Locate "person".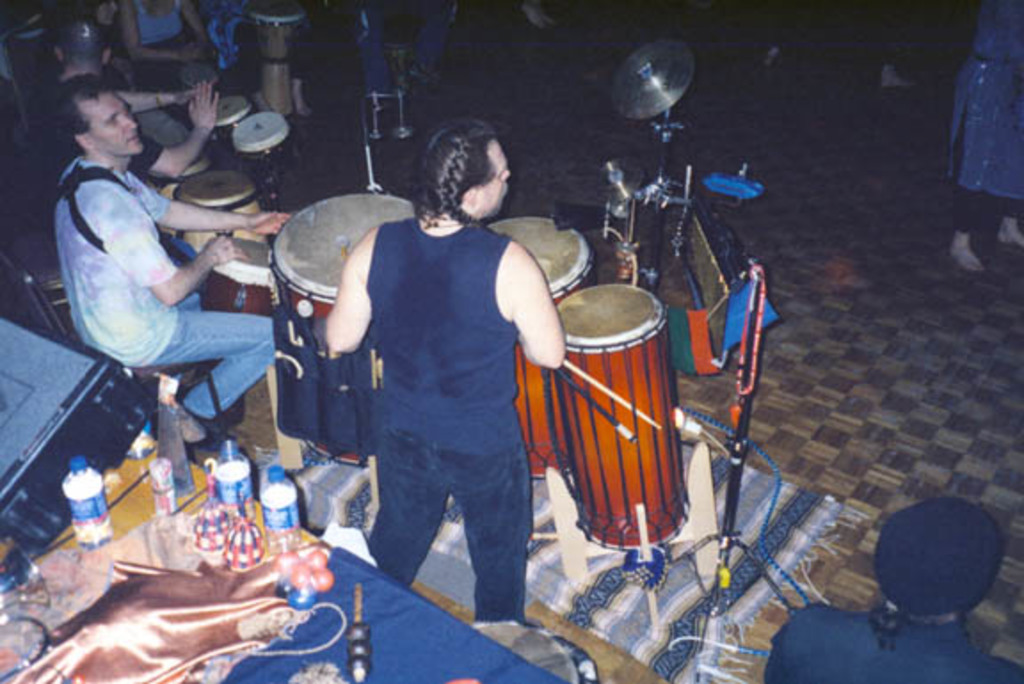
Bounding box: <box>123,0,220,94</box>.
